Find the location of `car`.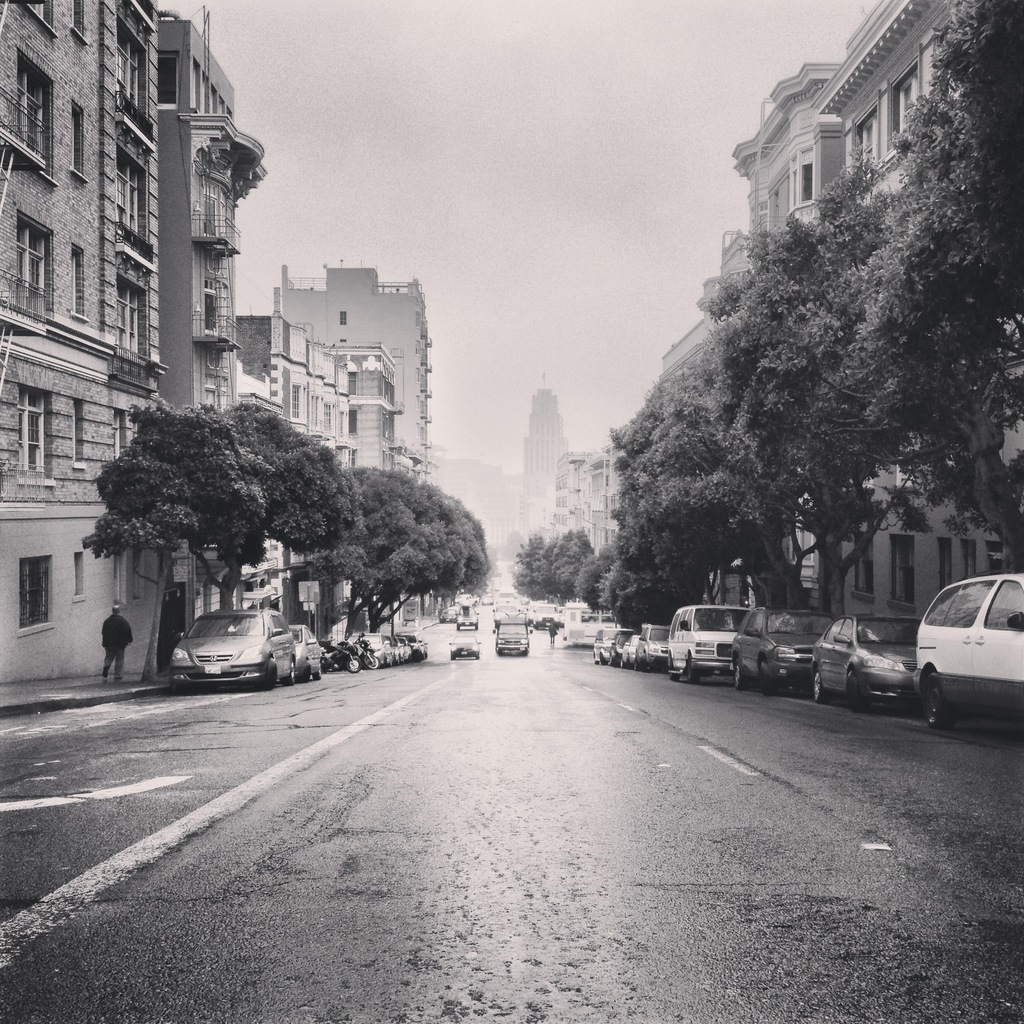
Location: rect(143, 614, 310, 695).
